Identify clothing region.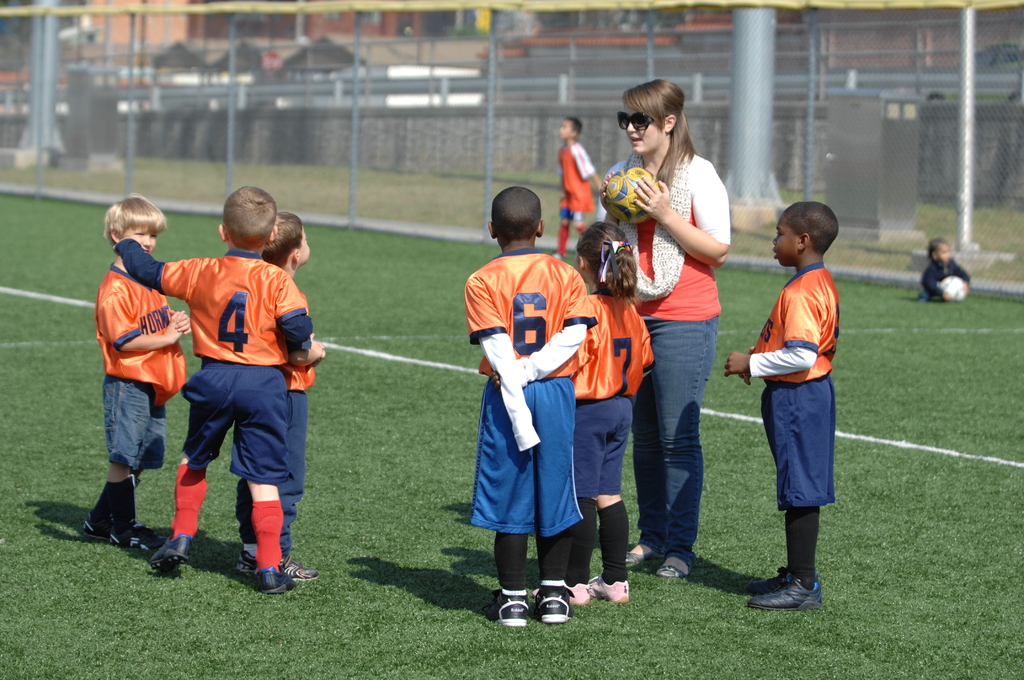
Region: 92:487:111:521.
